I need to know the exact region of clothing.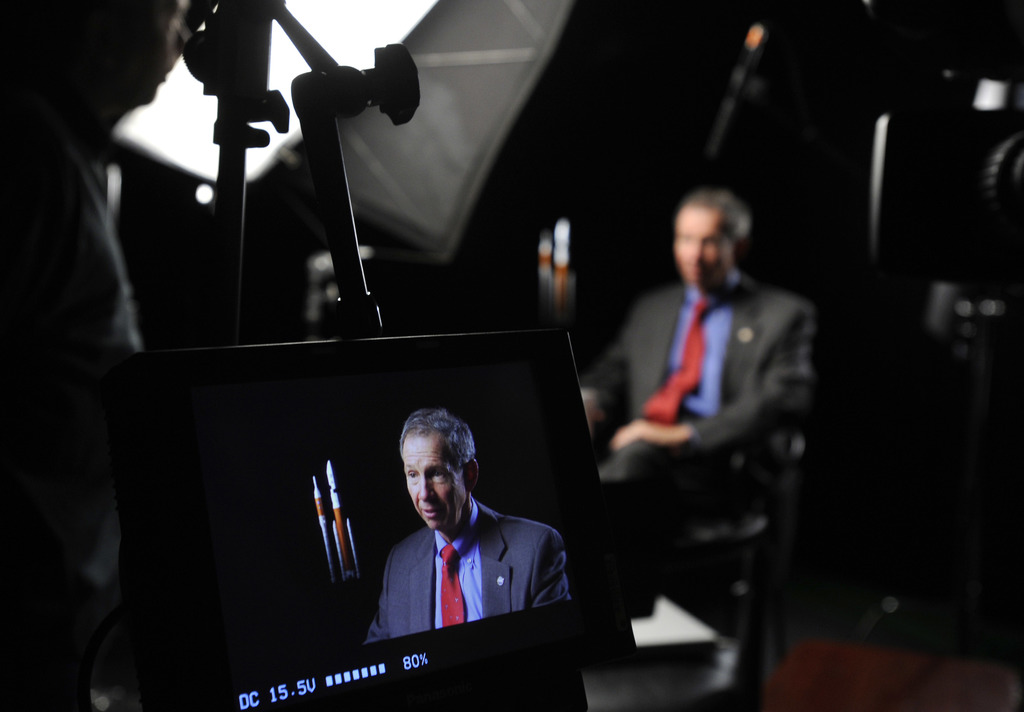
Region: x1=580 y1=271 x2=818 y2=549.
